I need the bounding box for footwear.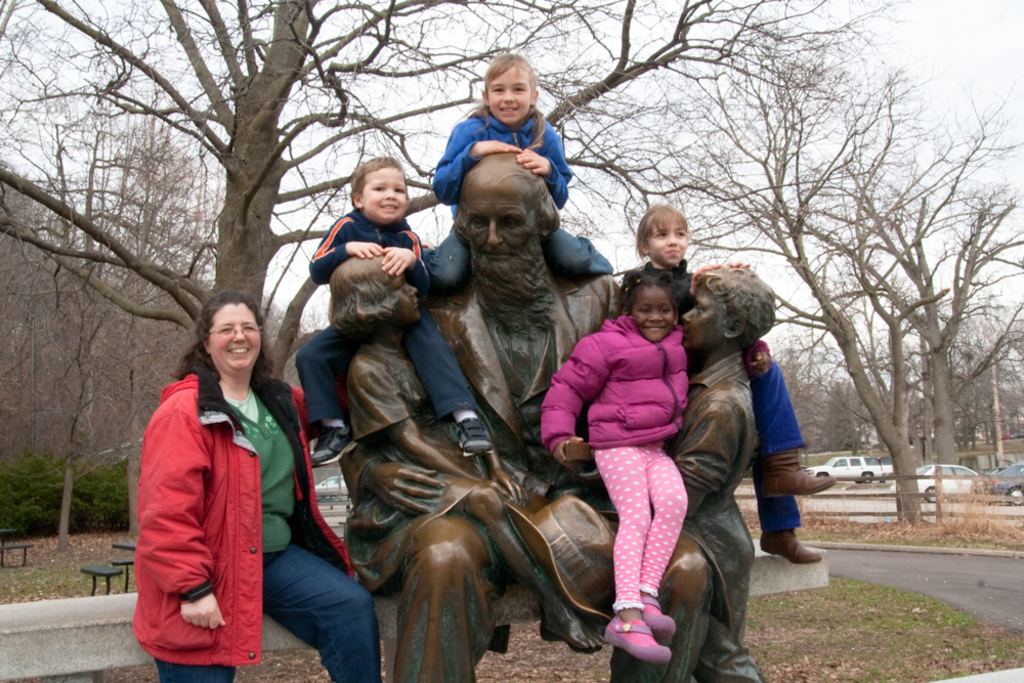
Here it is: (left=759, top=528, right=820, bottom=564).
